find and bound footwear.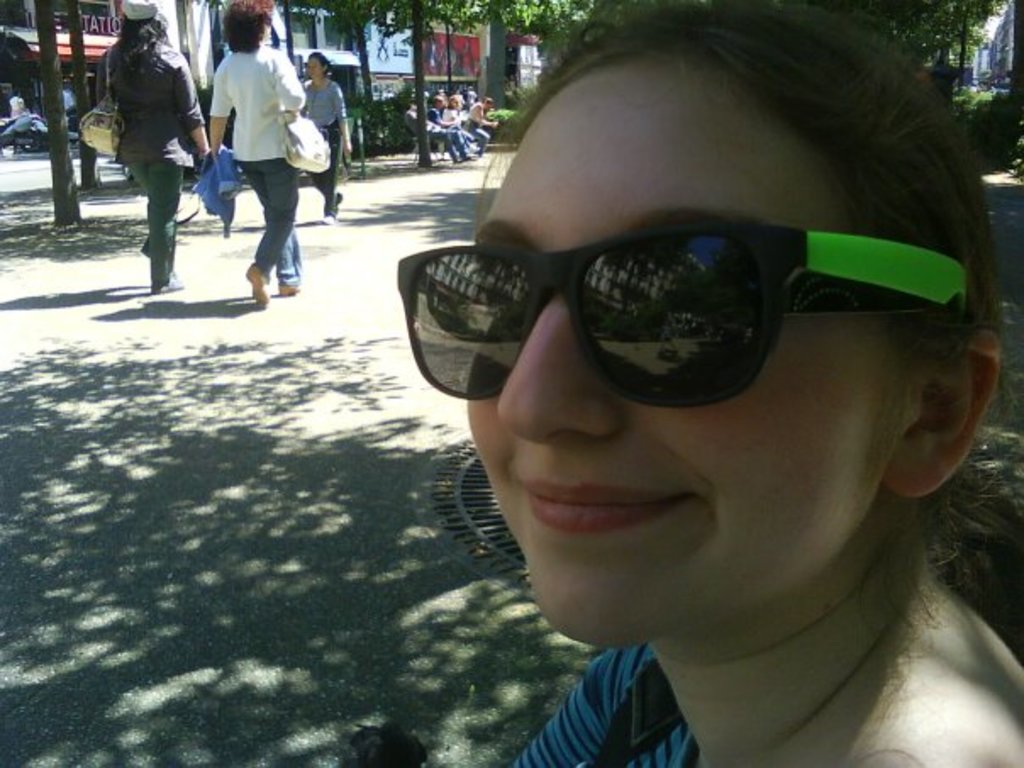
Bound: [142, 273, 175, 297].
